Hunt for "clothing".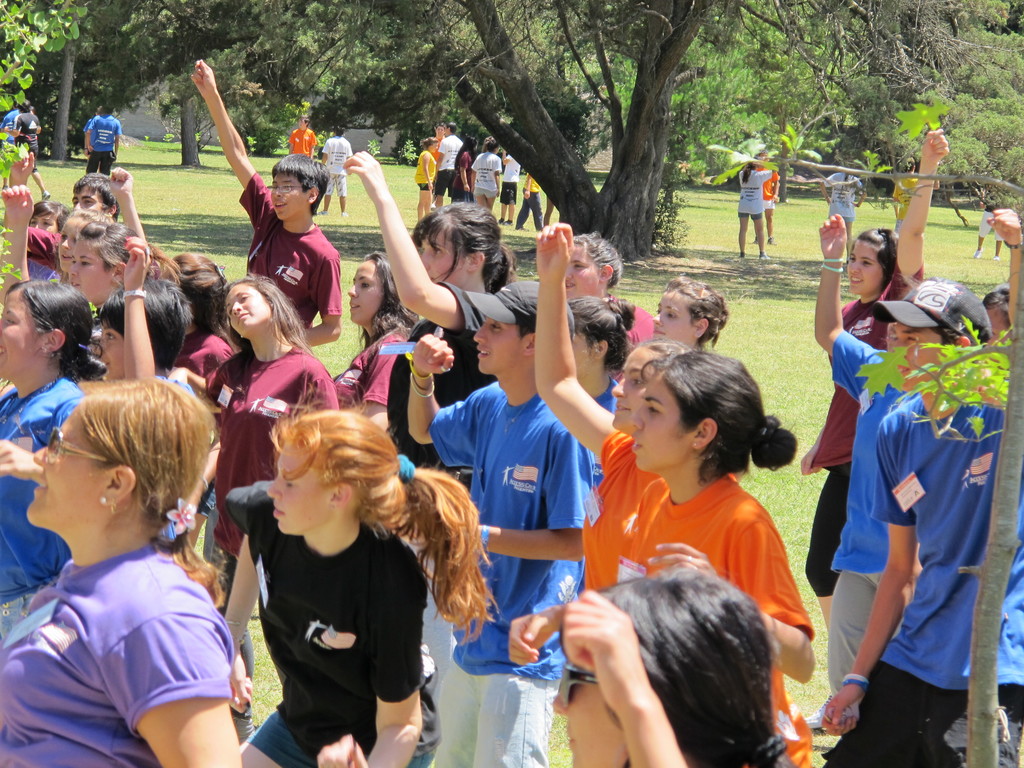
Hunted down at 737 165 776 220.
